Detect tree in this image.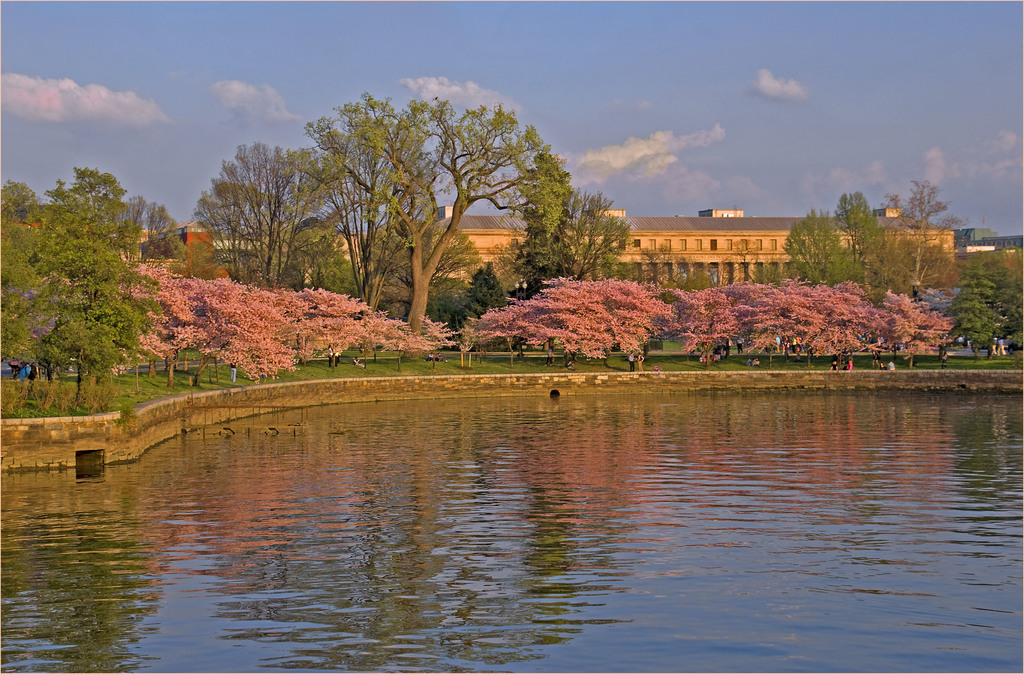
Detection: bbox=[827, 179, 882, 266].
